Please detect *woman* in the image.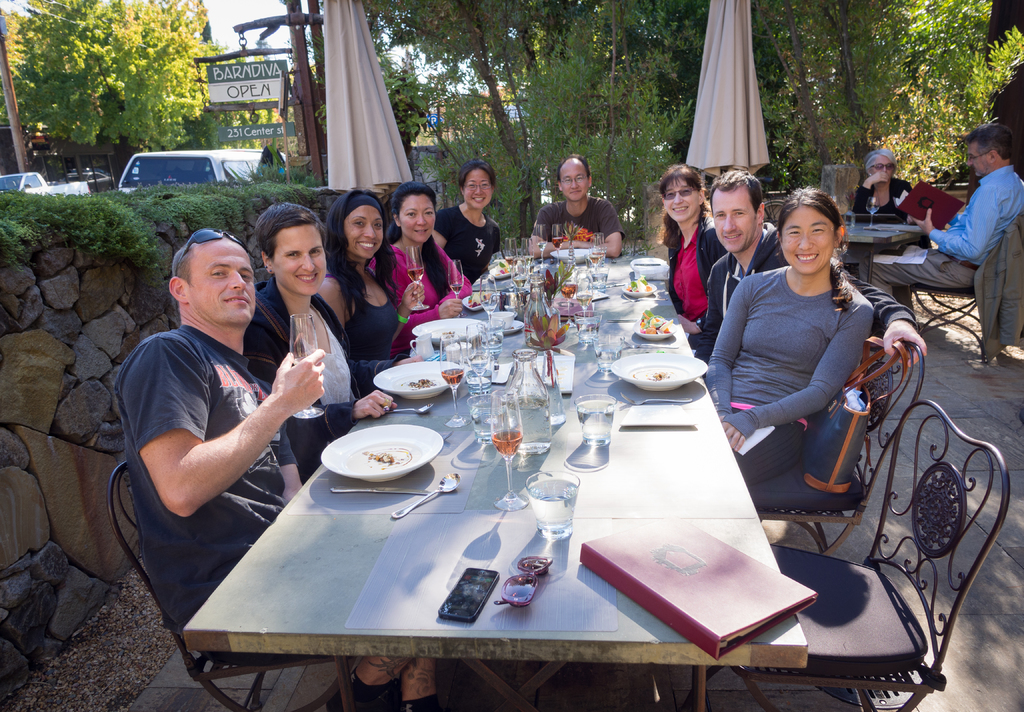
(846, 150, 938, 269).
